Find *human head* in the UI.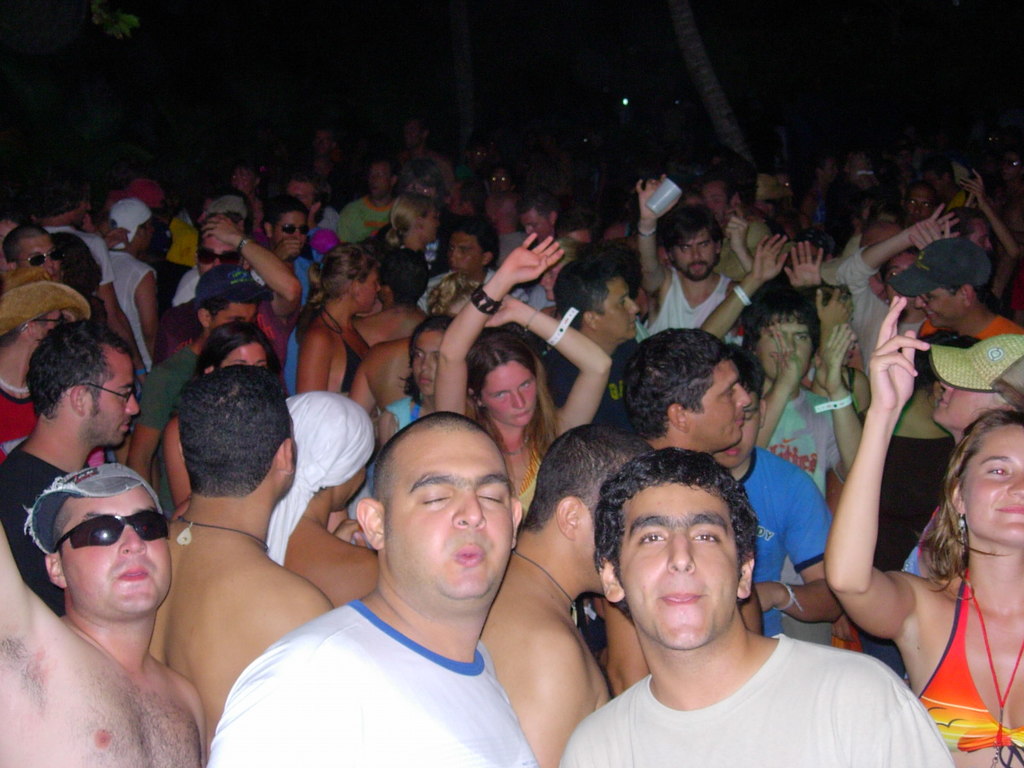
UI element at [815, 157, 836, 182].
